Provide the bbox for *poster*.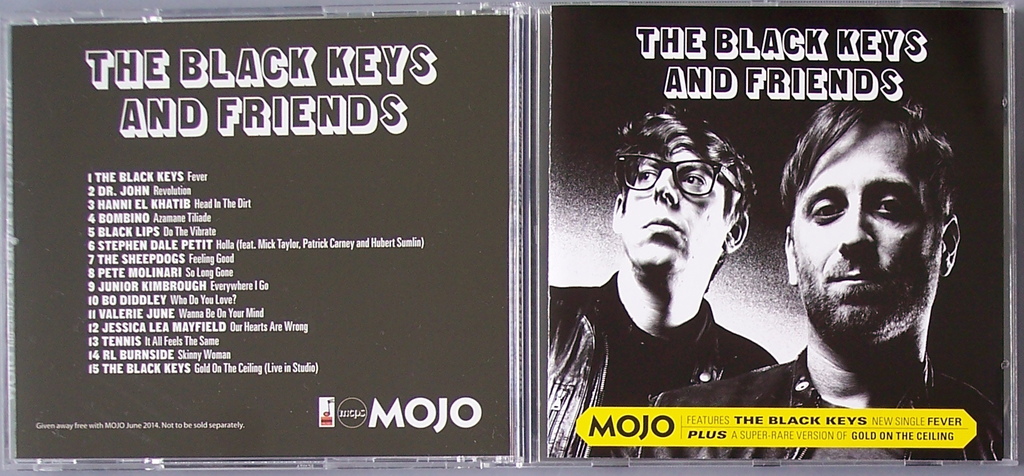
box=[0, 2, 1015, 475].
